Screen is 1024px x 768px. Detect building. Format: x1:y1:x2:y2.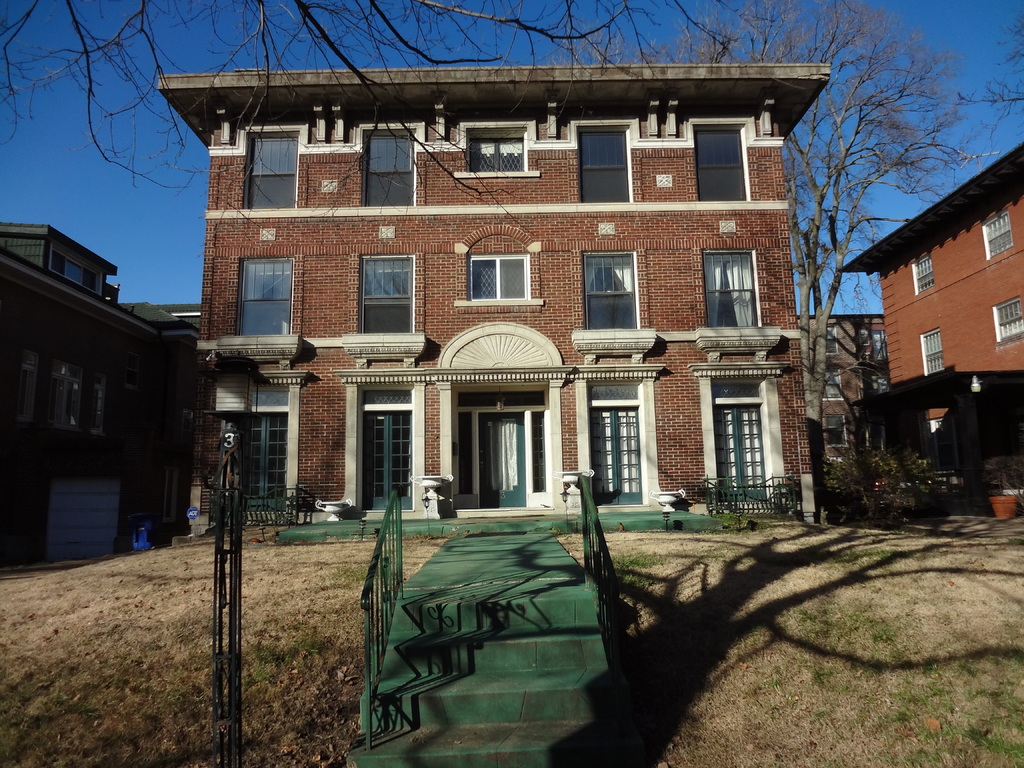
0:218:202:565.
